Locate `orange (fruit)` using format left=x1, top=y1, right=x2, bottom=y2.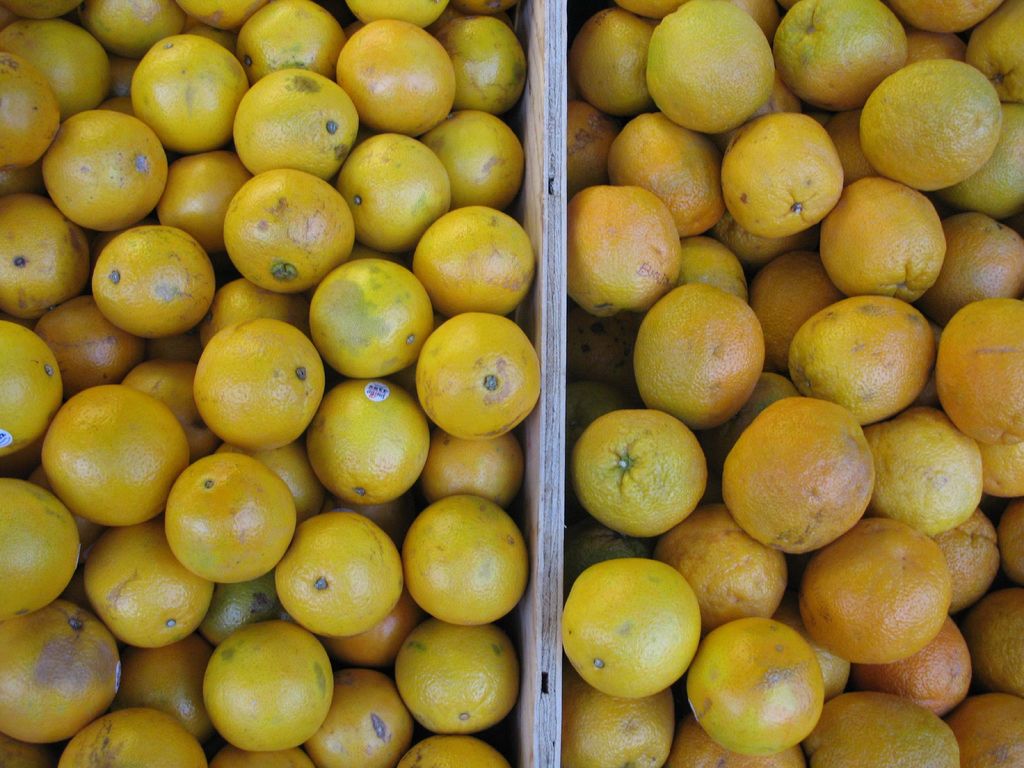
left=228, top=2, right=330, bottom=85.
